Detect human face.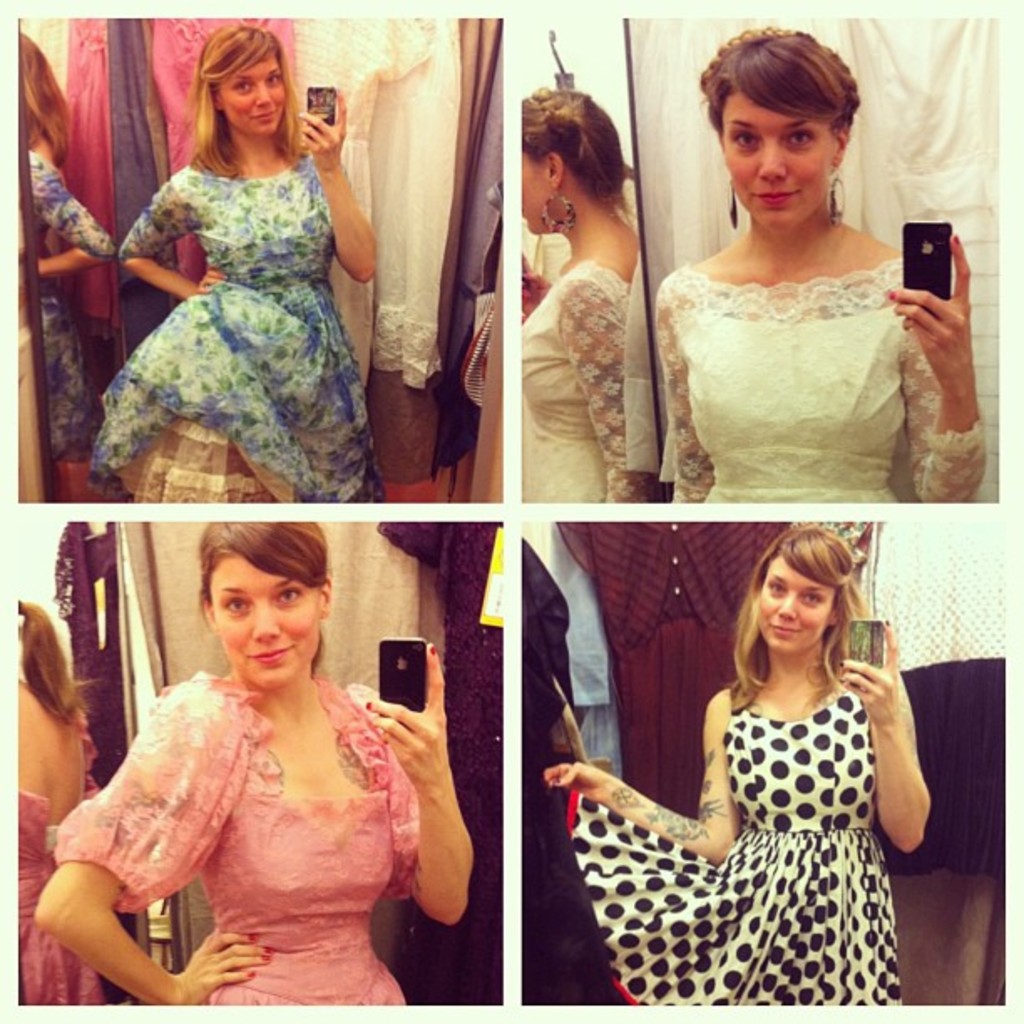
Detected at [left=719, top=90, right=838, bottom=224].
